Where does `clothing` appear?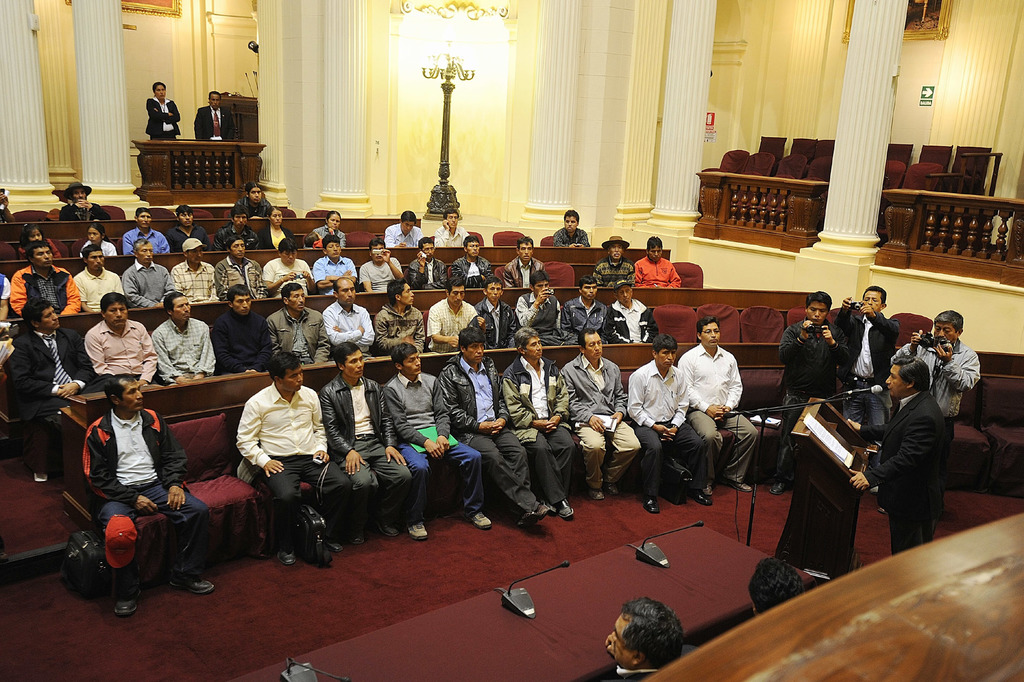
Appears at bbox(867, 391, 948, 553).
